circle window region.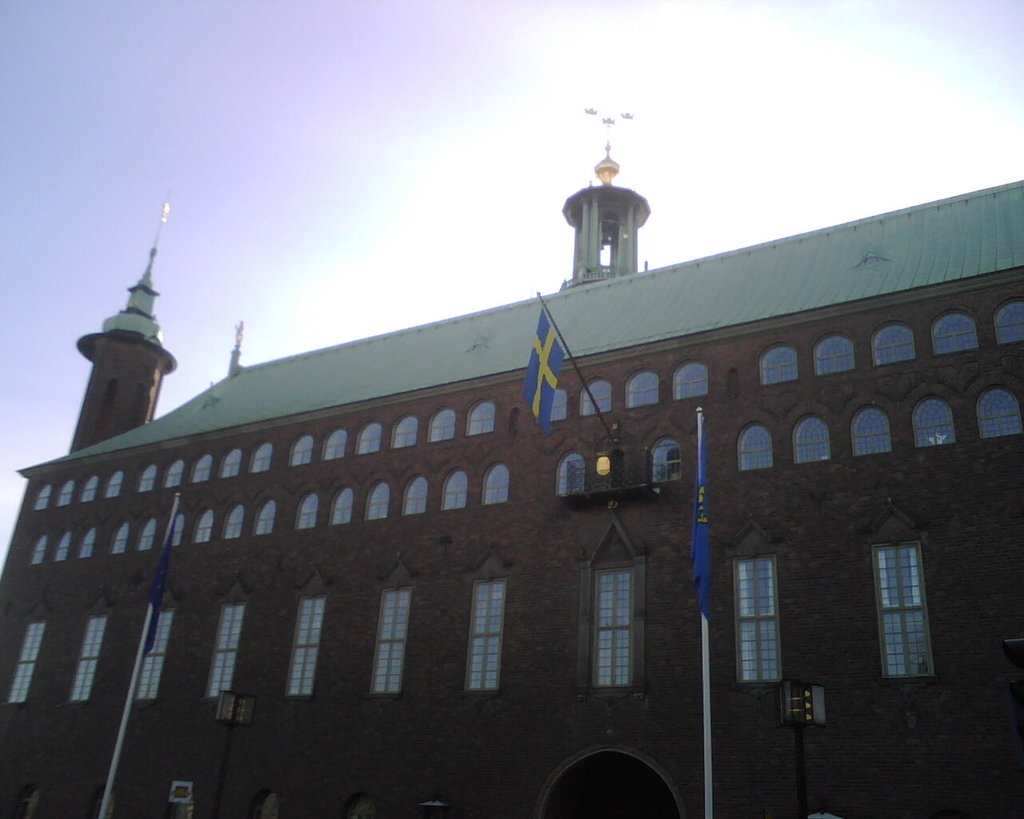
Region: (577,380,618,419).
